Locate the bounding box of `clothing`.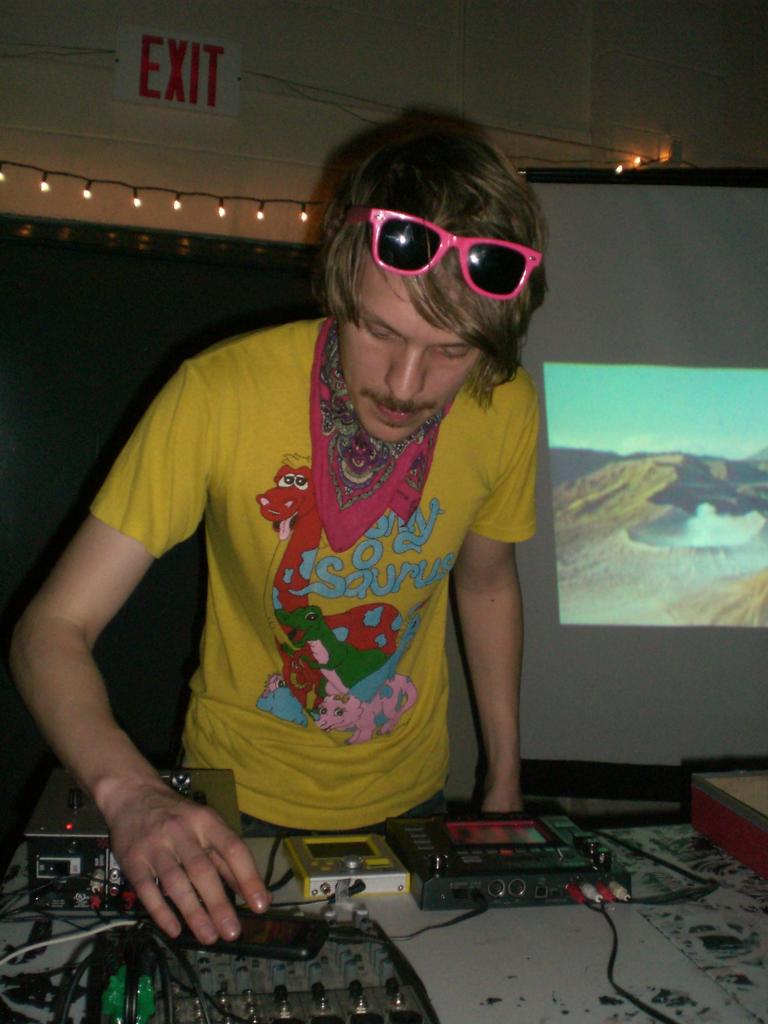
Bounding box: 51/304/566/823.
